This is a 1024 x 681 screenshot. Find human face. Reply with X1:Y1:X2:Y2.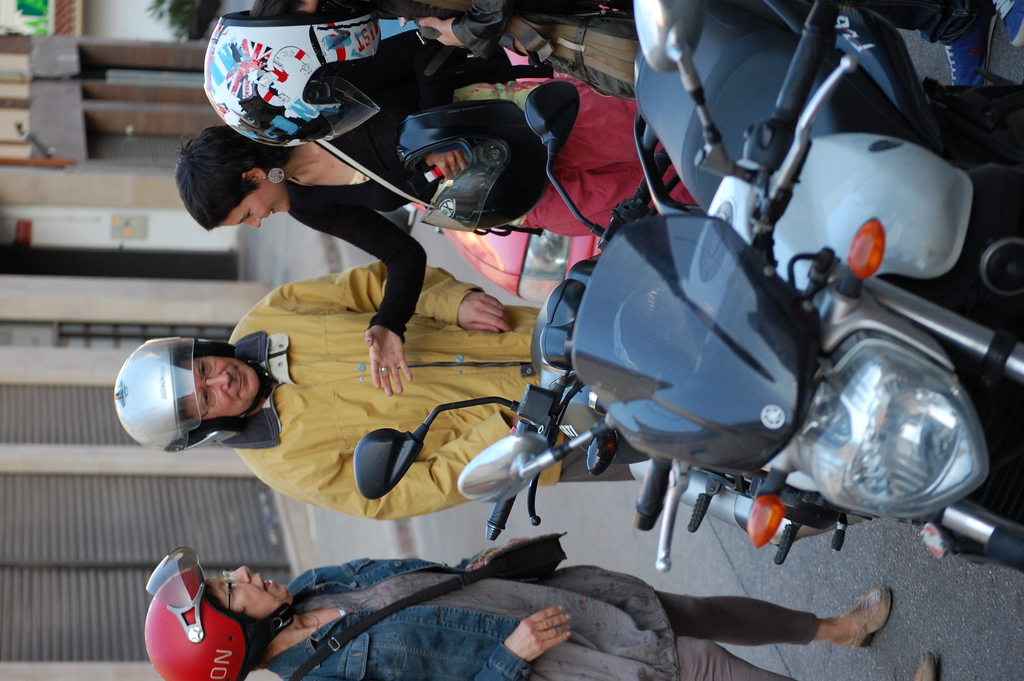
178:356:259:413.
